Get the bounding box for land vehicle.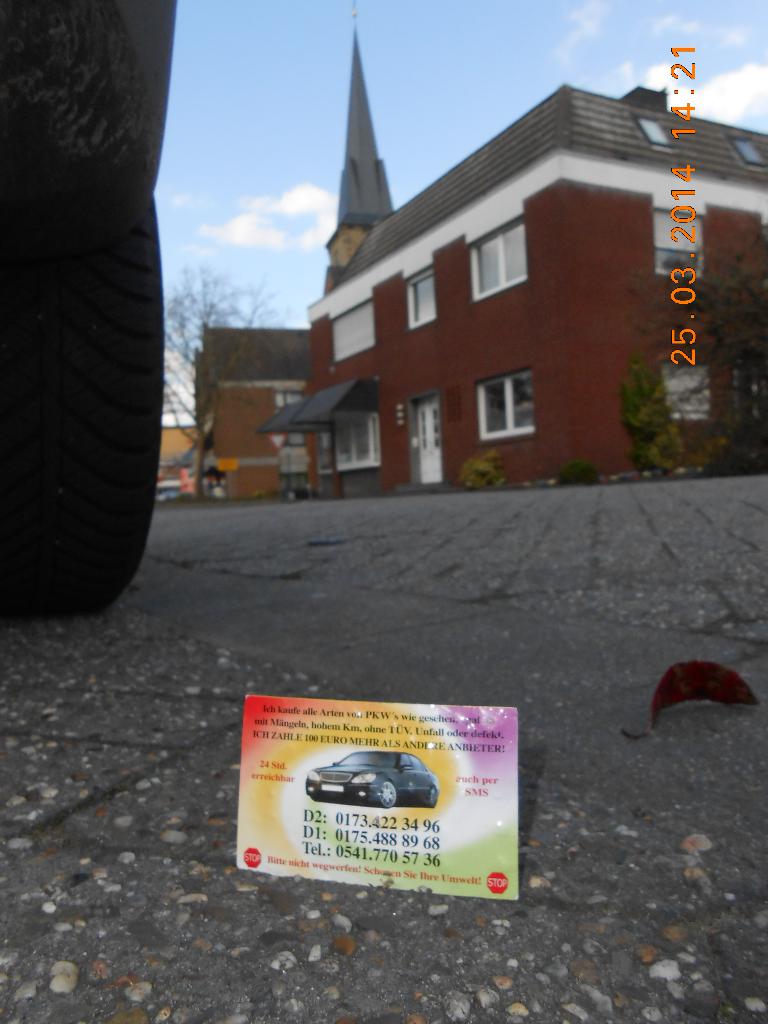
bbox(308, 751, 435, 812).
